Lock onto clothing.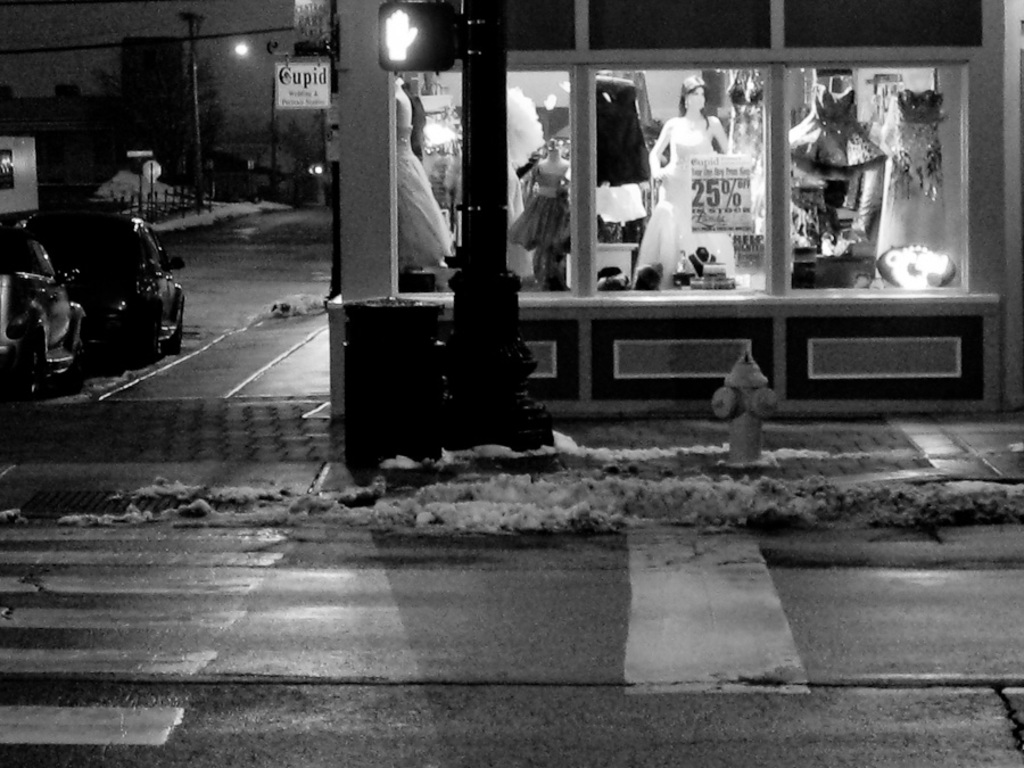
Locked: 634, 117, 734, 289.
